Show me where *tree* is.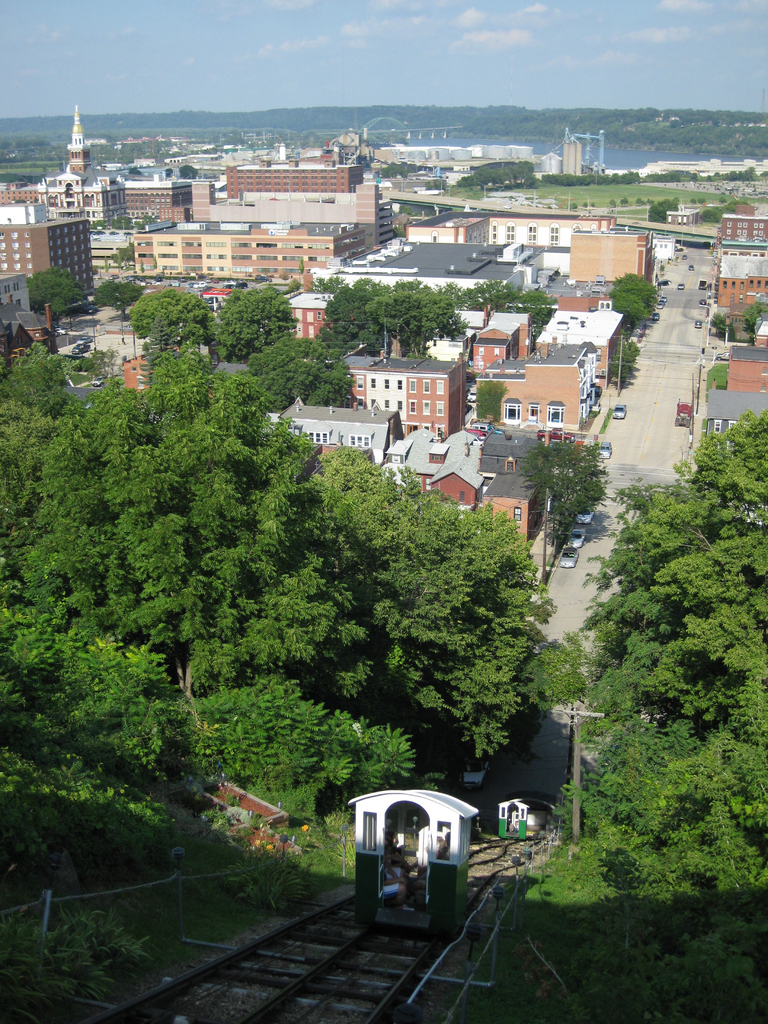
*tree* is at 589, 200, 595, 214.
